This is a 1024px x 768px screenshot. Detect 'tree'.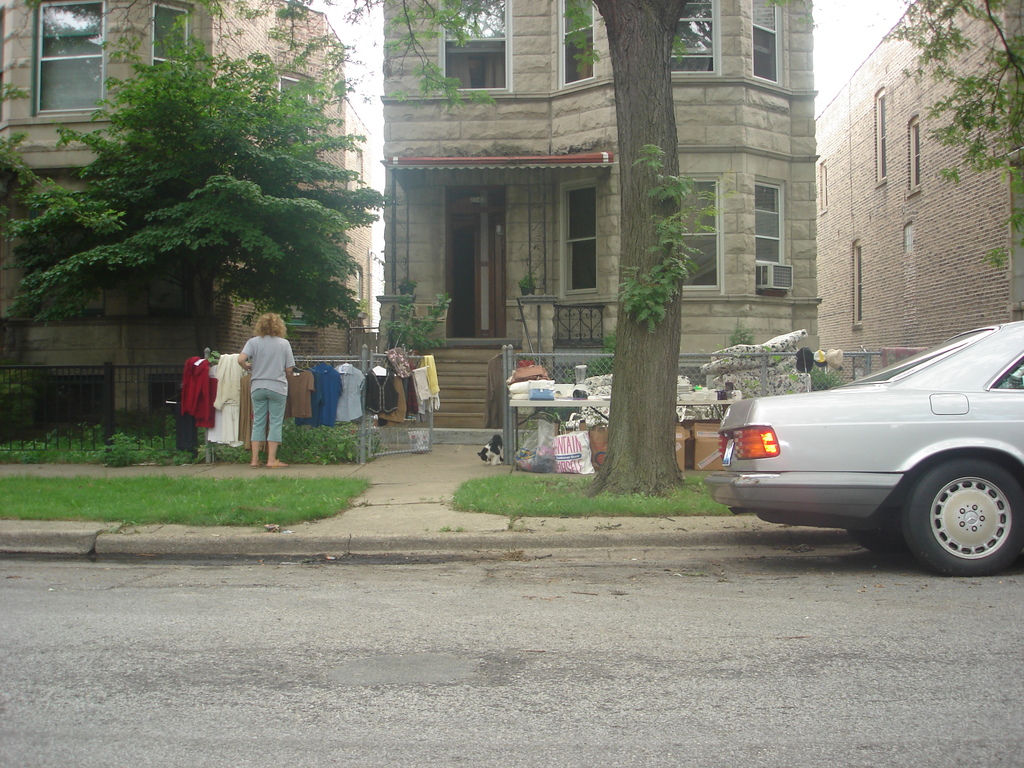
125 0 960 511.
